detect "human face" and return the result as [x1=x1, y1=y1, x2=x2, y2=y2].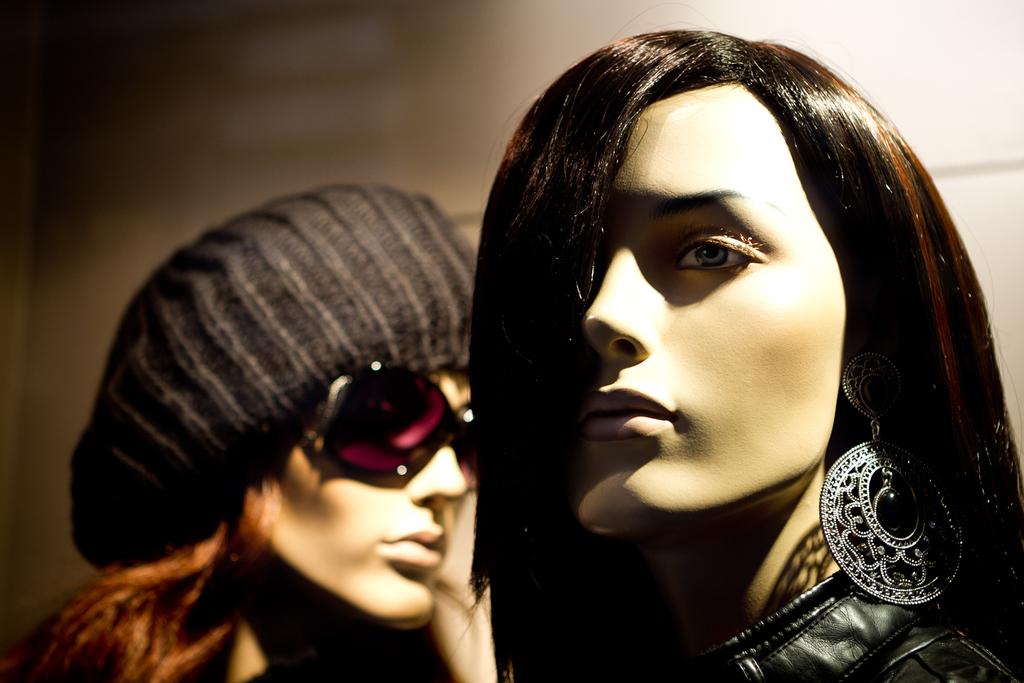
[x1=219, y1=341, x2=463, y2=641].
